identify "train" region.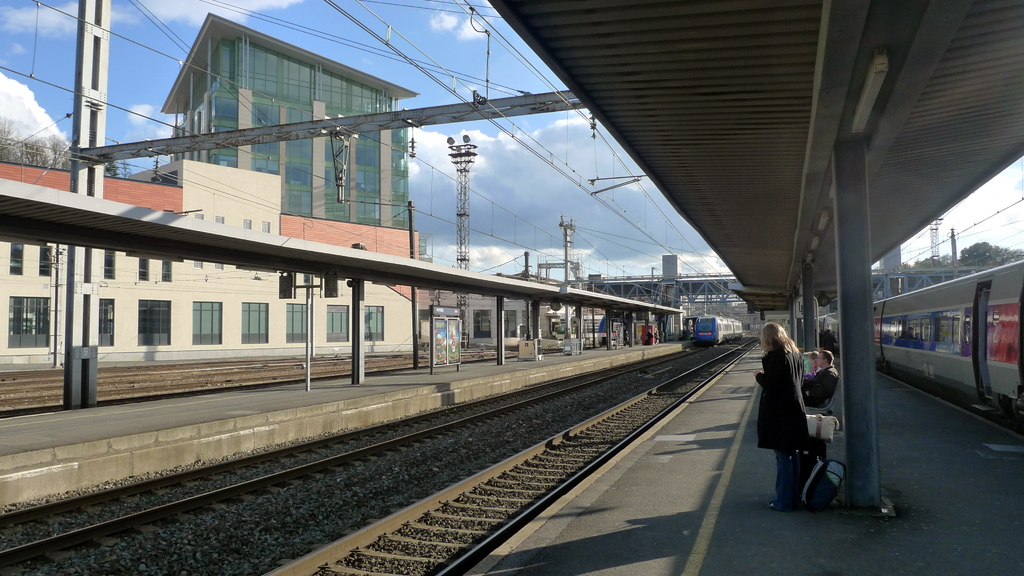
Region: <bbox>816, 253, 1023, 431</bbox>.
